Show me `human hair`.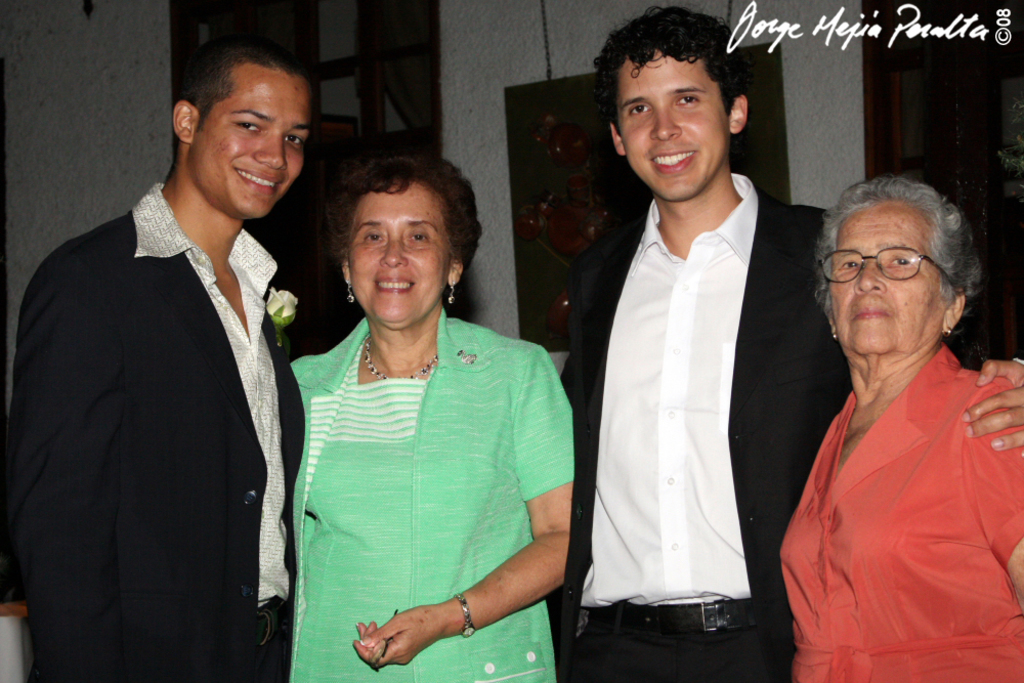
`human hair` is here: [left=173, top=36, right=316, bottom=150].
